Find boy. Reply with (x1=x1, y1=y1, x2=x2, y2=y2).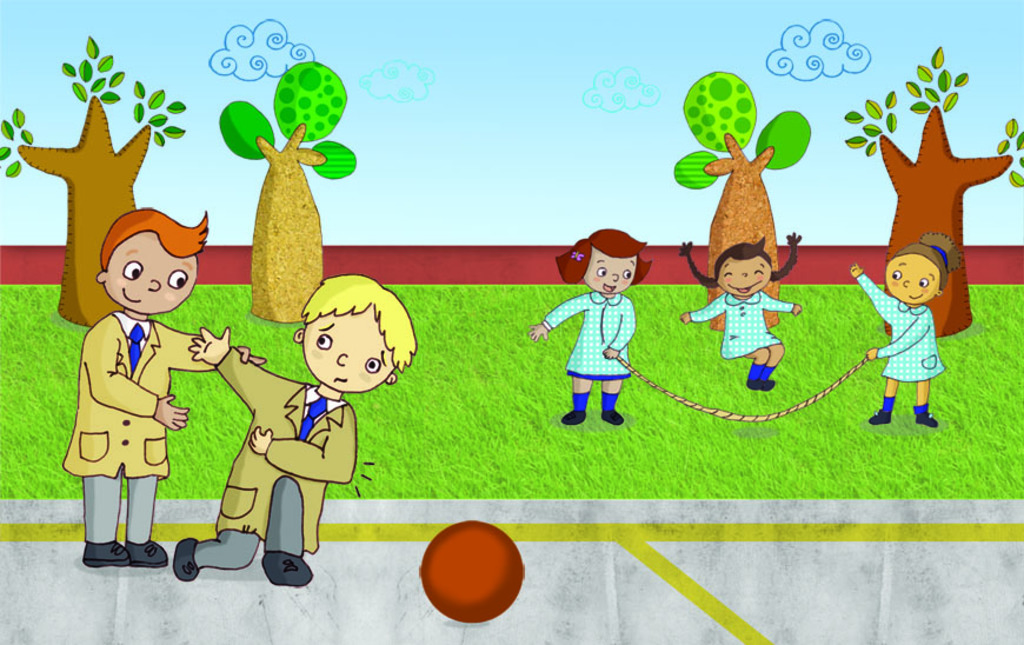
(x1=172, y1=274, x2=417, y2=586).
